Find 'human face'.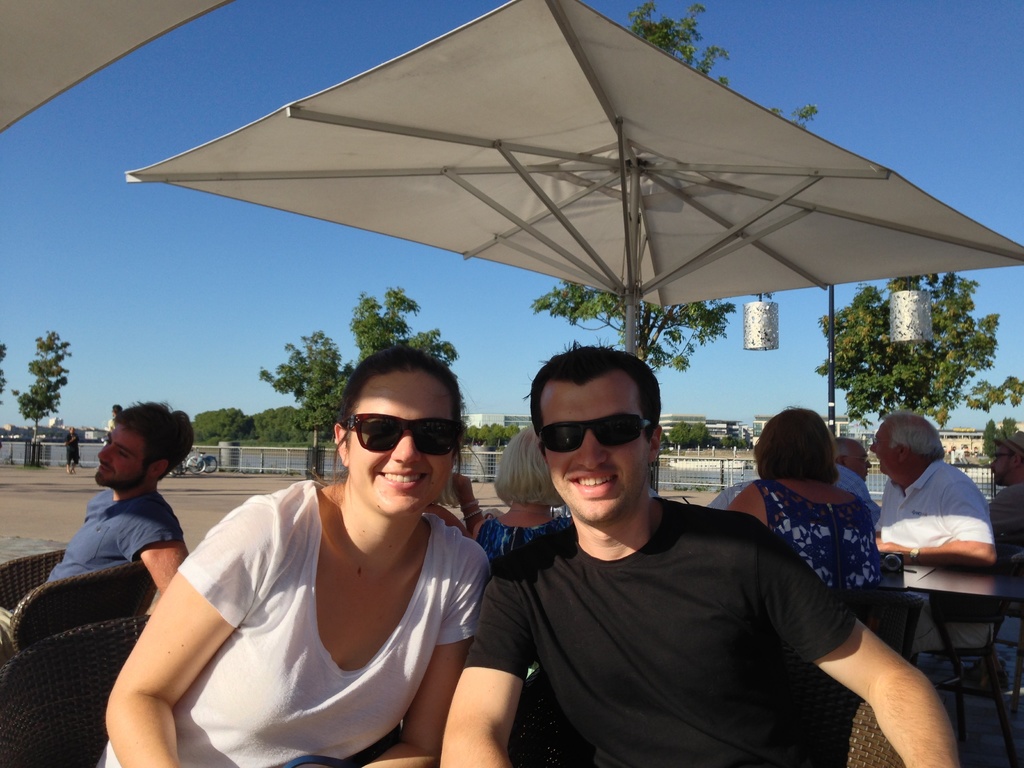
box(541, 384, 650, 522).
